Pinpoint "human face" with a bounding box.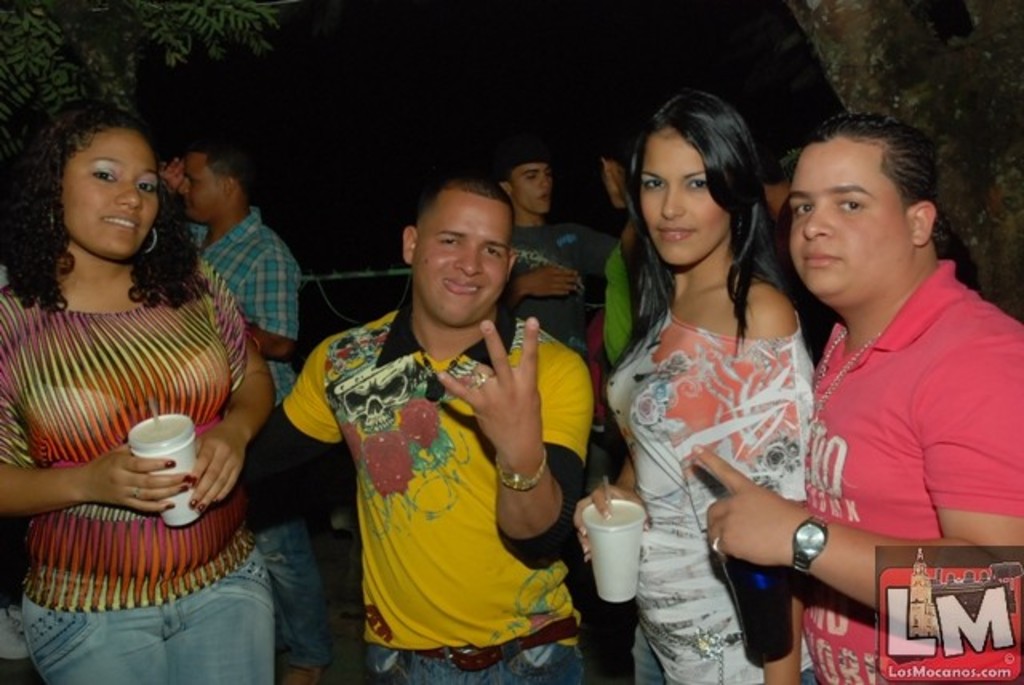
bbox(637, 128, 736, 267).
